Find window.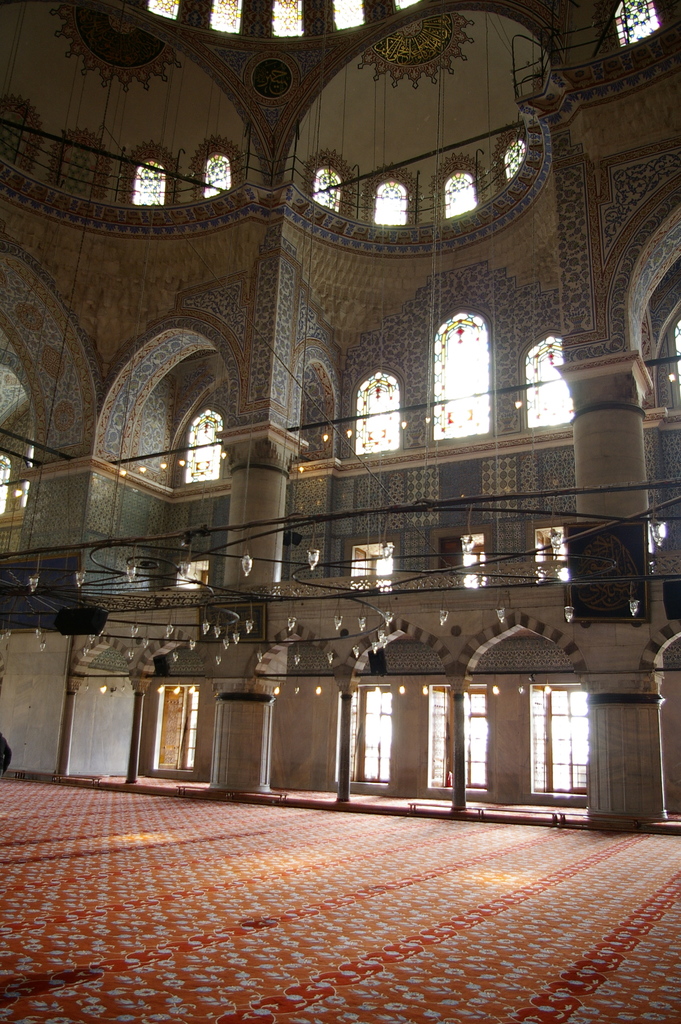
bbox=(312, 163, 343, 212).
